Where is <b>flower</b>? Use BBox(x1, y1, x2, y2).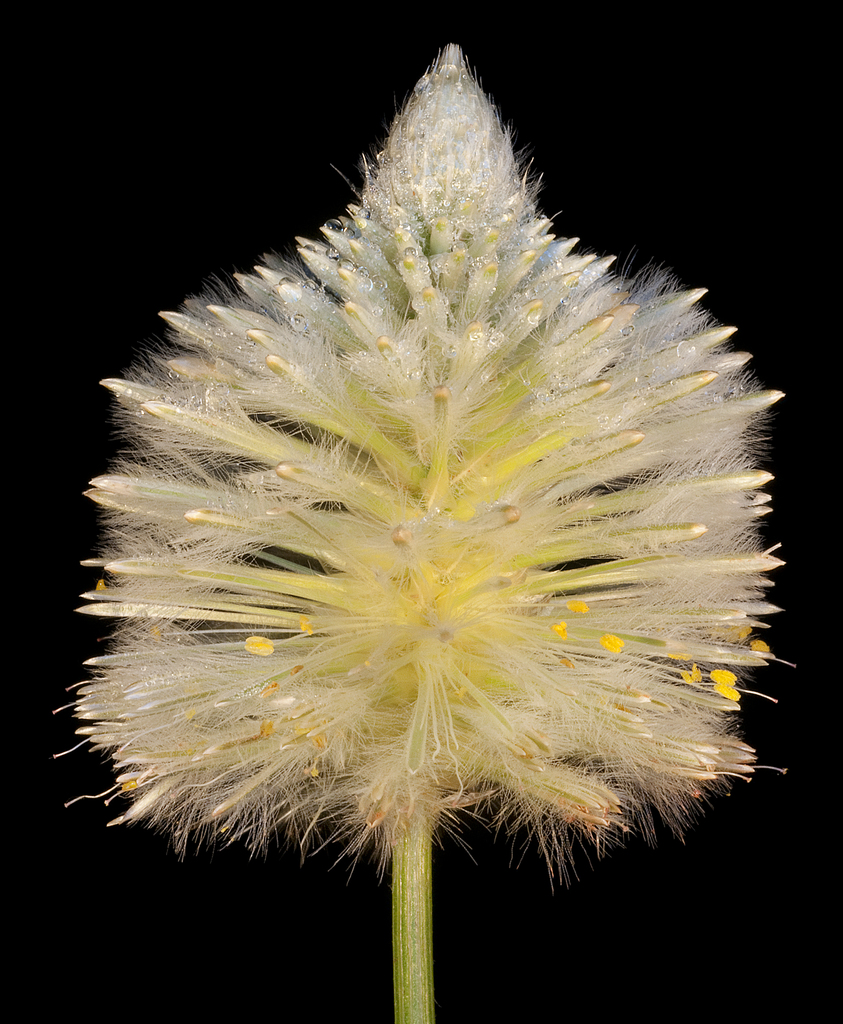
BBox(48, 60, 791, 895).
